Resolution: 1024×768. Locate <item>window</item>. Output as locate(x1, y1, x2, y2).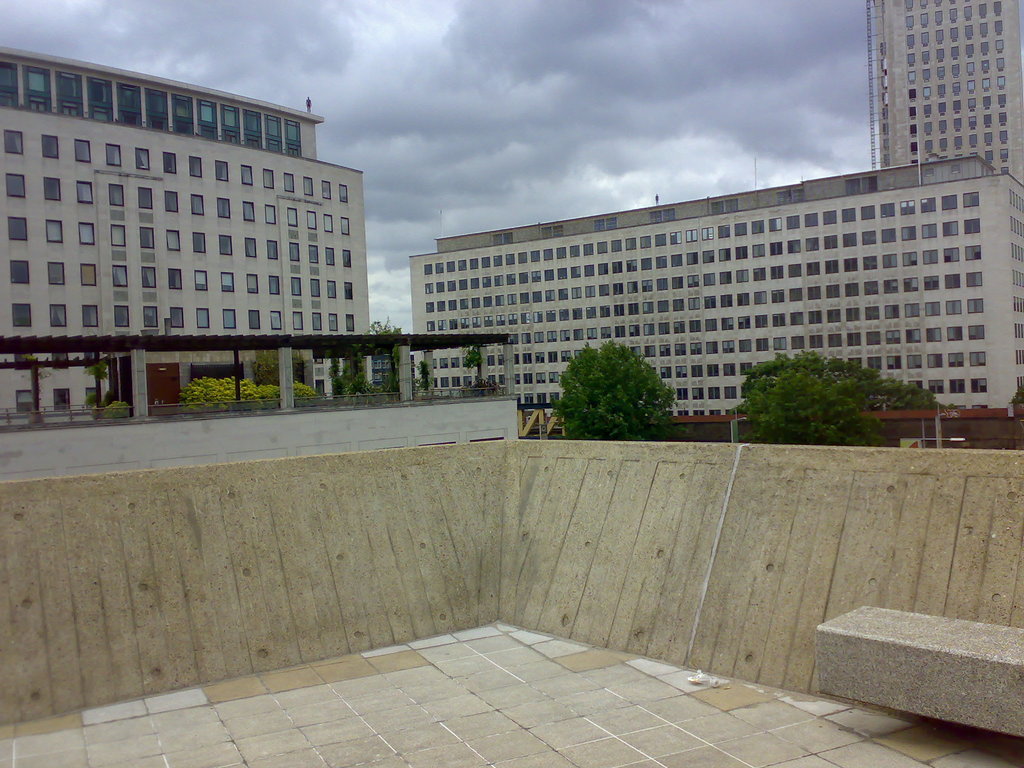
locate(170, 307, 187, 326).
